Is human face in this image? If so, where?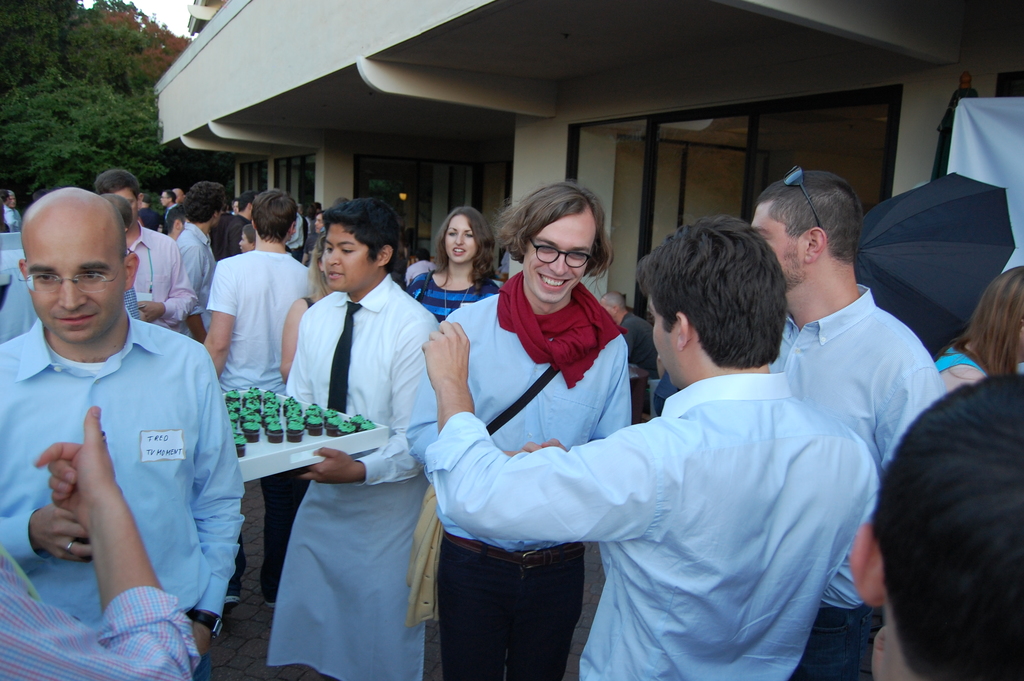
Yes, at pyautogui.locateOnScreen(29, 224, 125, 343).
